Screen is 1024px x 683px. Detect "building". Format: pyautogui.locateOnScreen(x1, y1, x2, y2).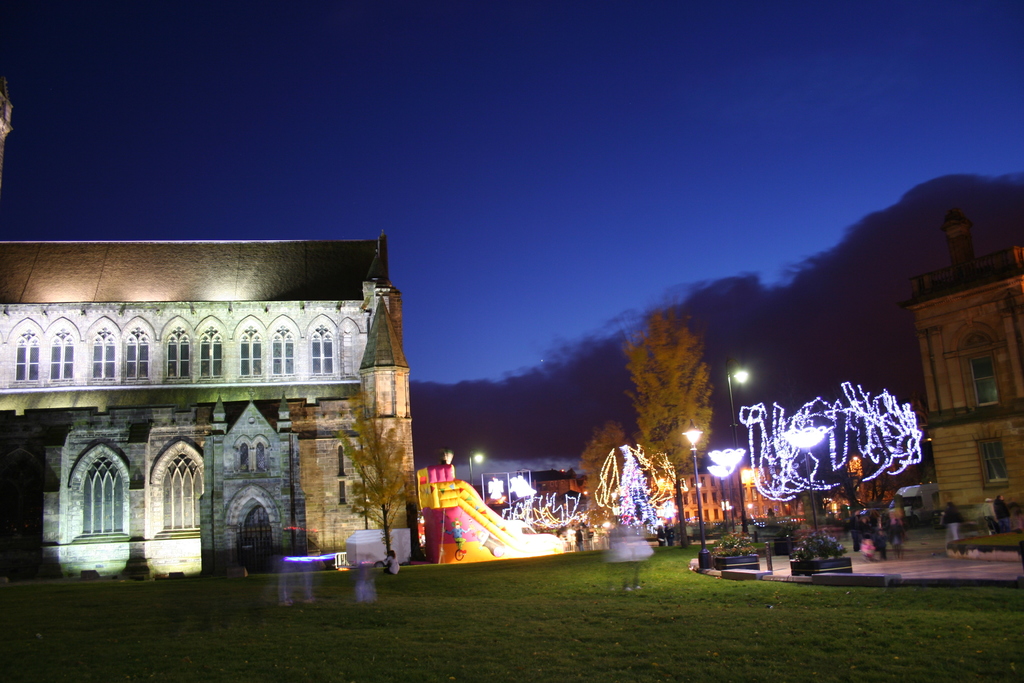
pyautogui.locateOnScreen(900, 209, 1023, 525).
